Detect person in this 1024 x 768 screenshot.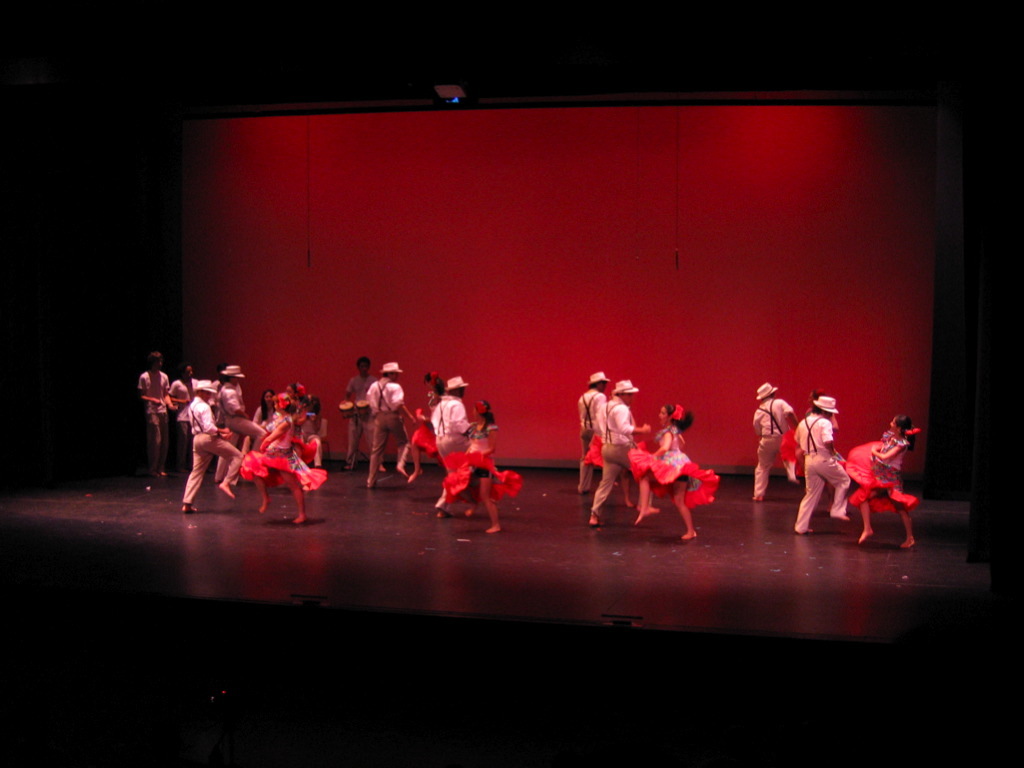
Detection: x1=341, y1=357, x2=374, y2=478.
